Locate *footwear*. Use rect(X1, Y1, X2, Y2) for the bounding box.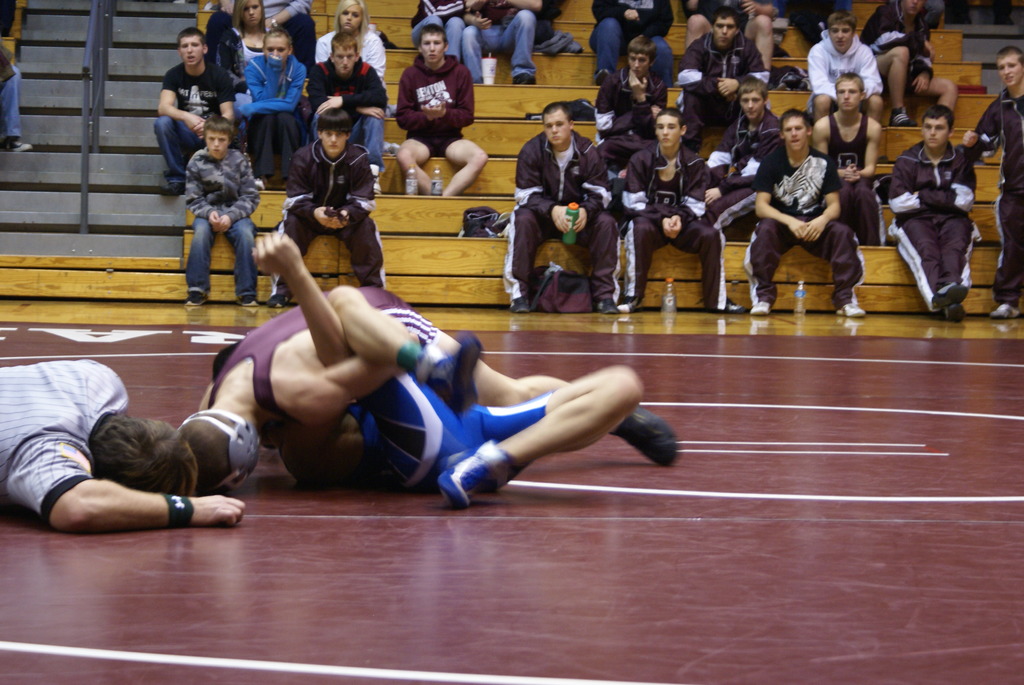
rect(609, 406, 681, 468).
